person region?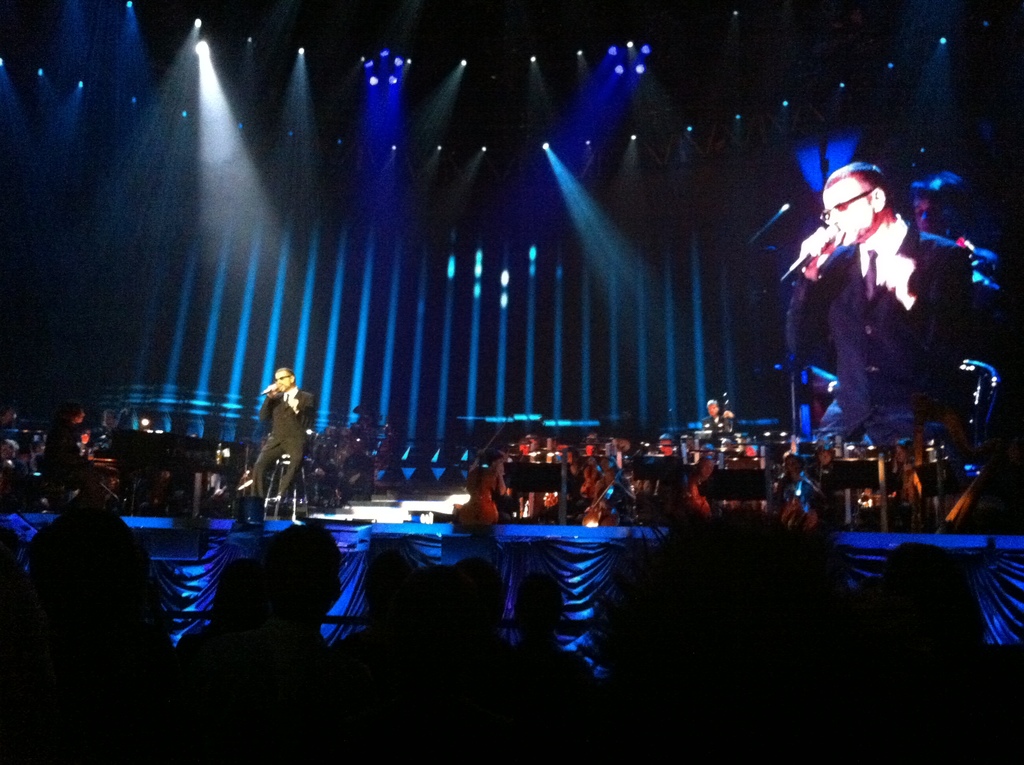
left=241, top=360, right=303, bottom=523
